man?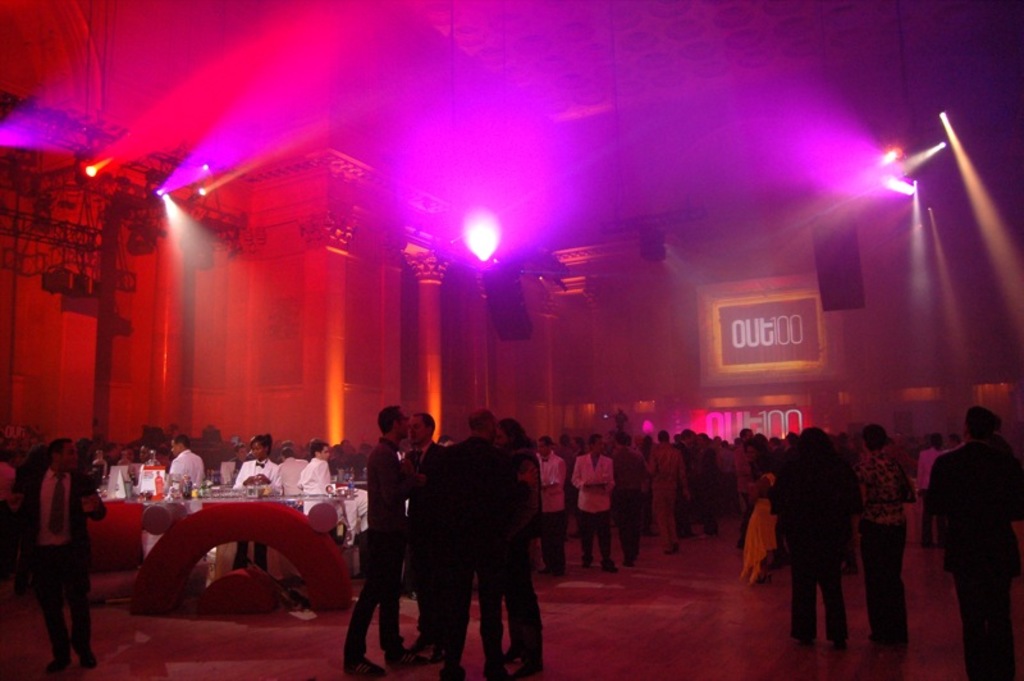
box=[271, 445, 306, 501]
